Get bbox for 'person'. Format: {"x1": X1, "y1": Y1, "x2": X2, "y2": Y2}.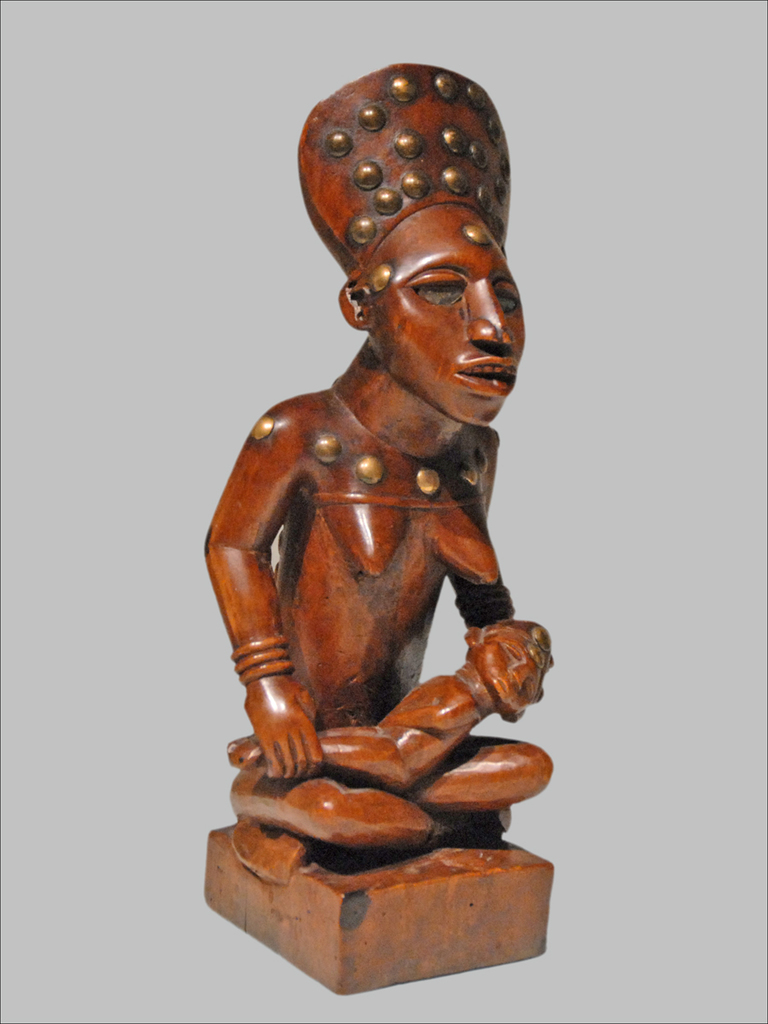
{"x1": 198, "y1": 157, "x2": 559, "y2": 945}.
